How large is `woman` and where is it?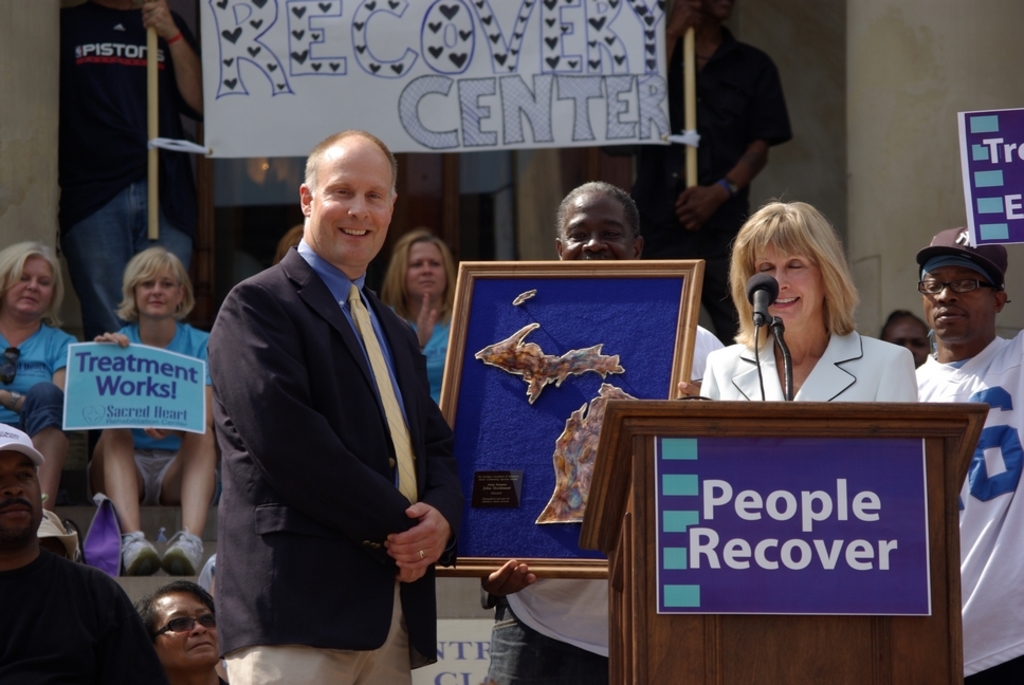
Bounding box: BBox(374, 226, 461, 397).
